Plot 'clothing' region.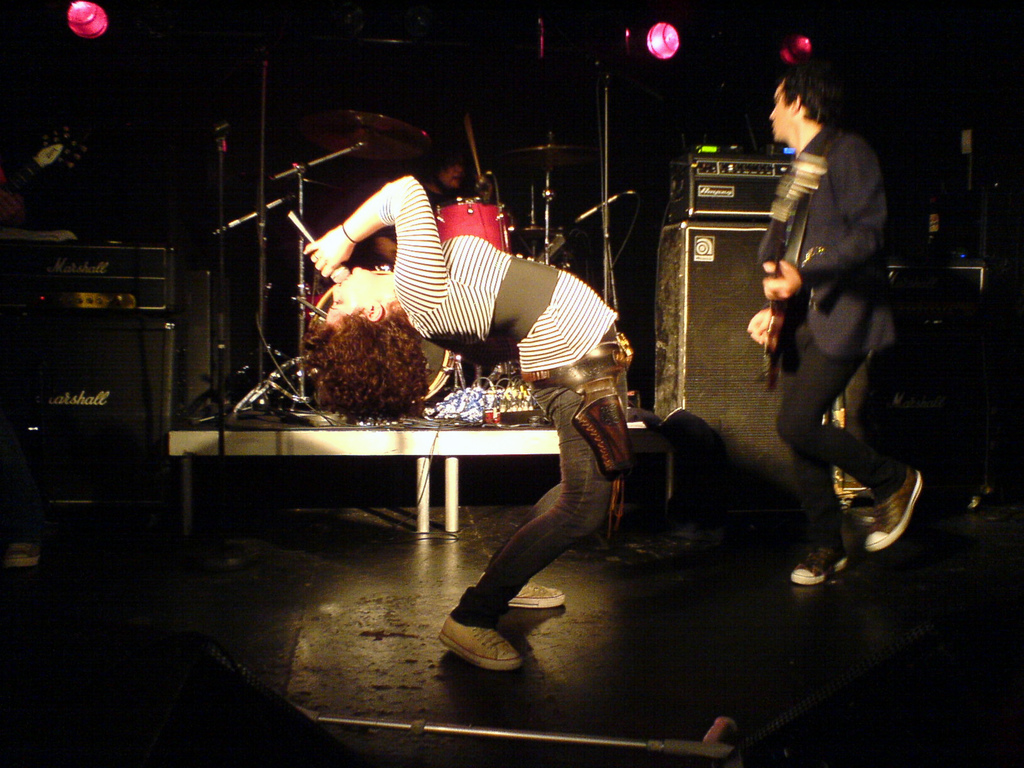
Plotted at box=[774, 123, 906, 549].
